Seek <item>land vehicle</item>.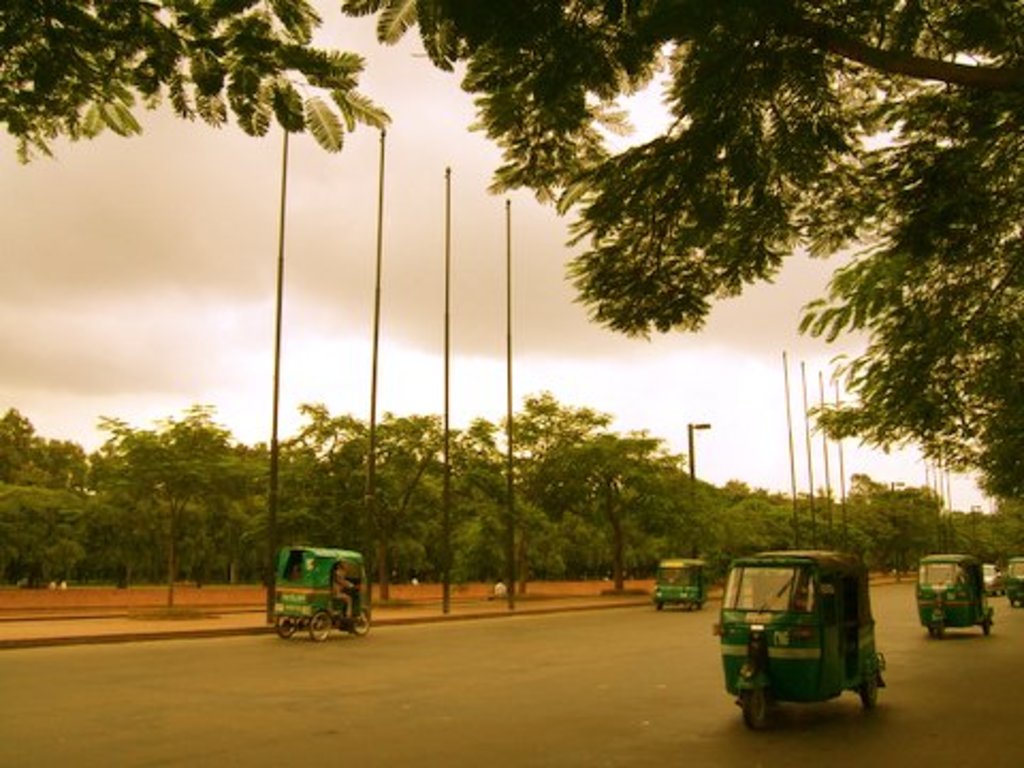
x1=983, y1=561, x2=1009, y2=602.
